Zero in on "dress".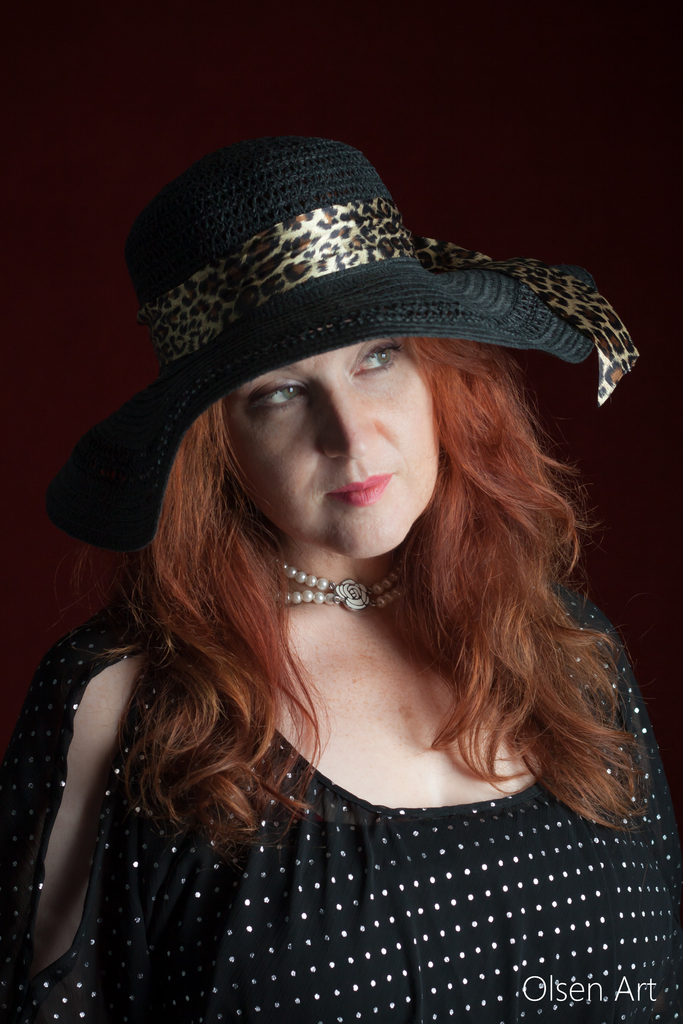
Zeroed in: x1=0, y1=598, x2=682, y2=1023.
